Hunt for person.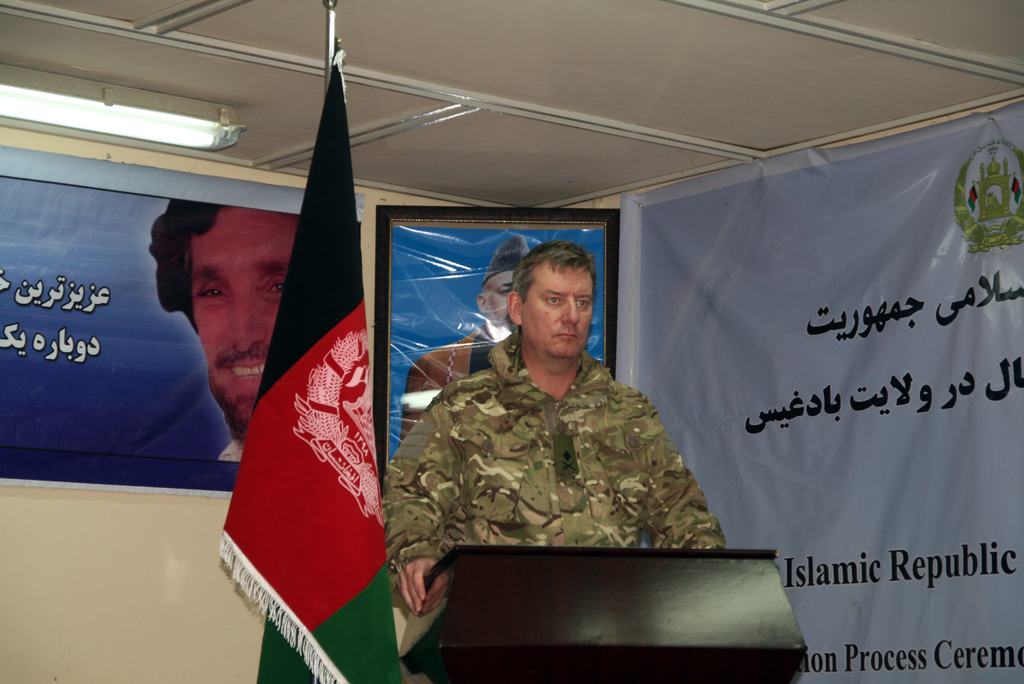
Hunted down at bbox=[402, 236, 531, 438].
